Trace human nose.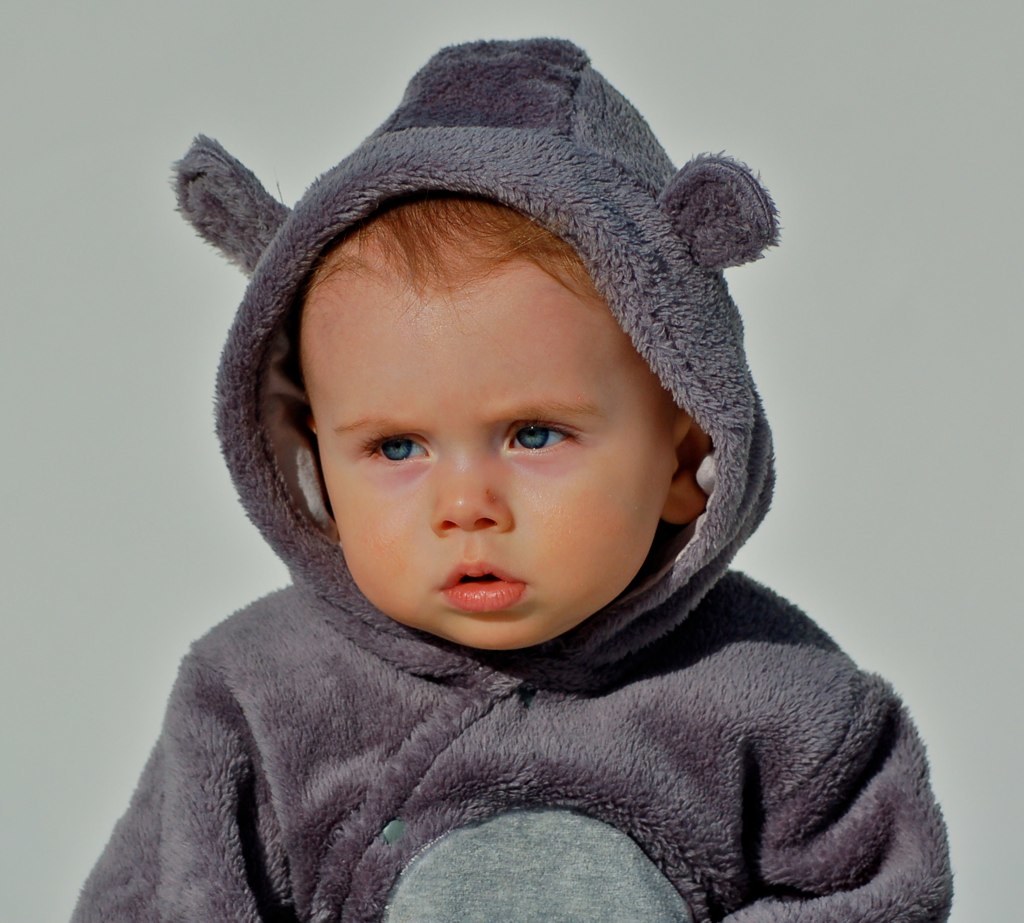
Traced to (left=430, top=448, right=513, bottom=535).
